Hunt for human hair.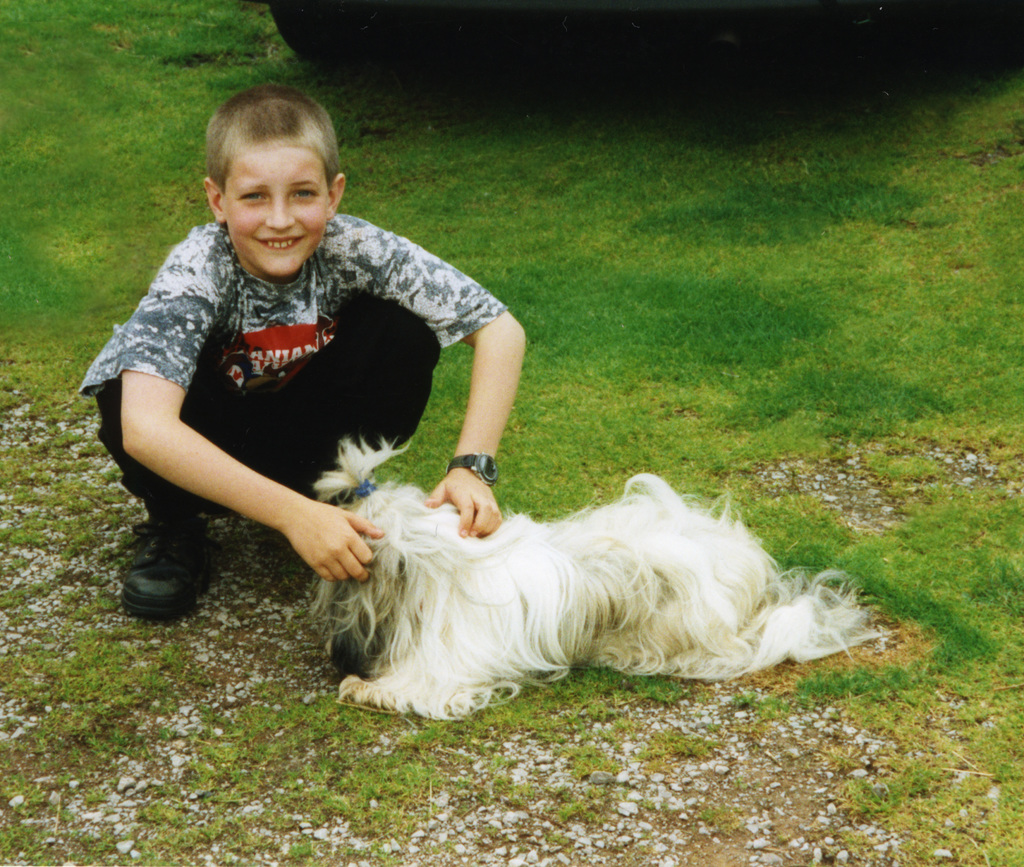
Hunted down at box(214, 86, 338, 198).
